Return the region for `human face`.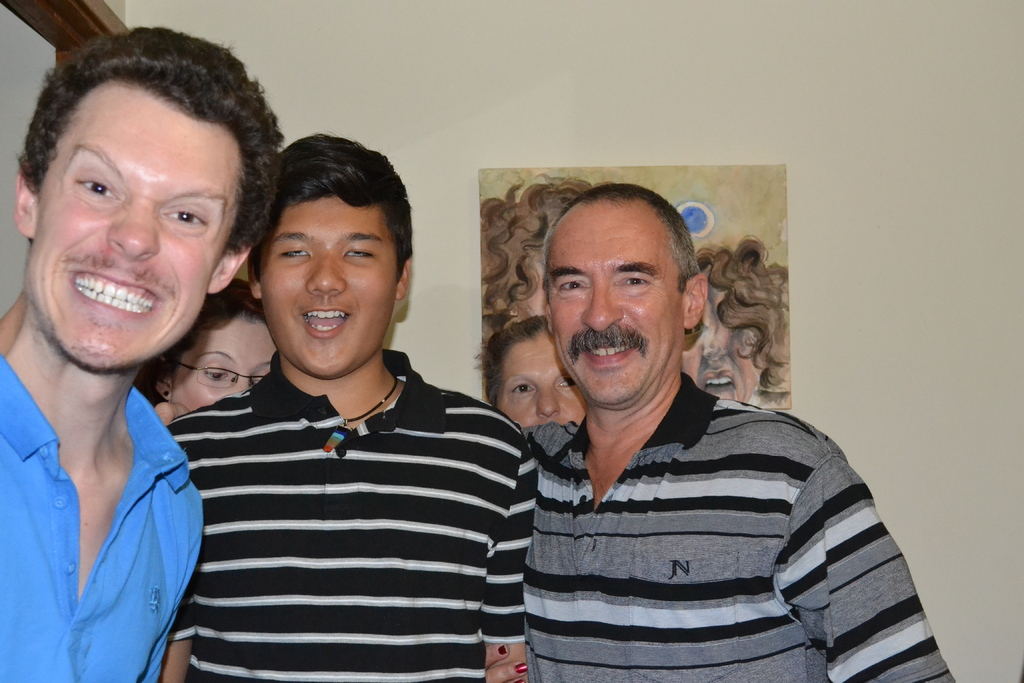
(x1=266, y1=197, x2=396, y2=378).
